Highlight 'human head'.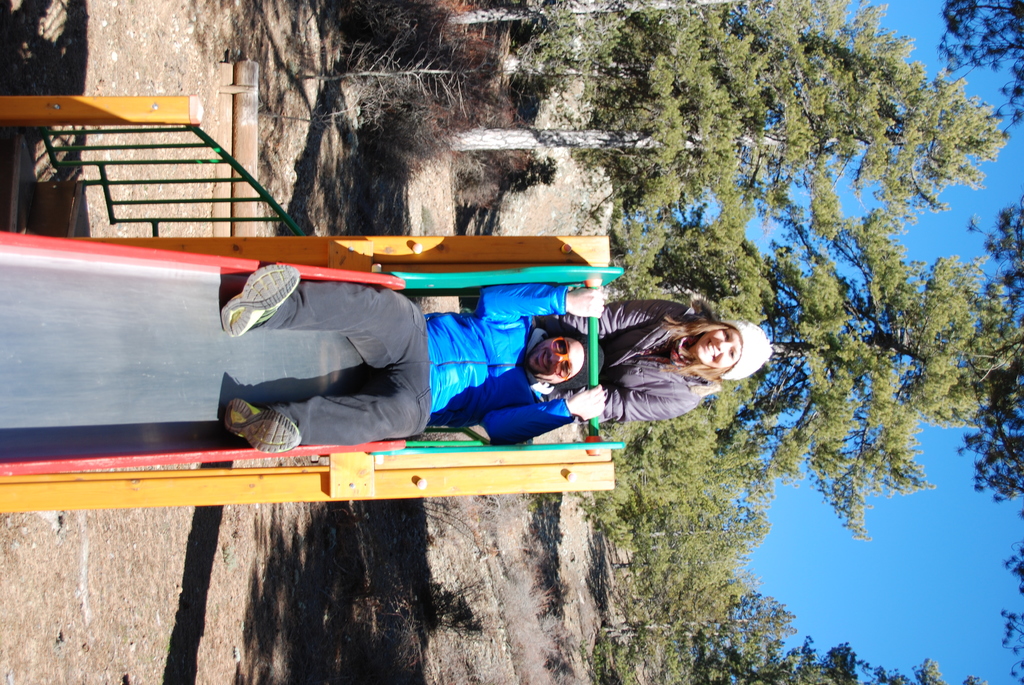
Highlighted region: l=689, t=317, r=771, b=380.
